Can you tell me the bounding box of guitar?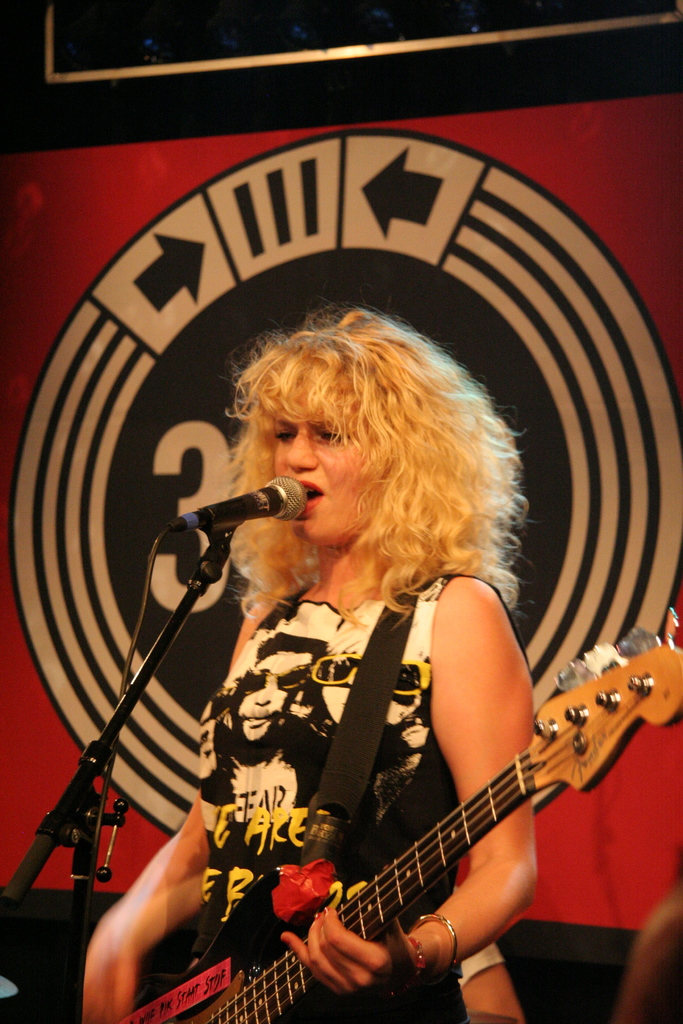
detection(71, 610, 682, 1021).
